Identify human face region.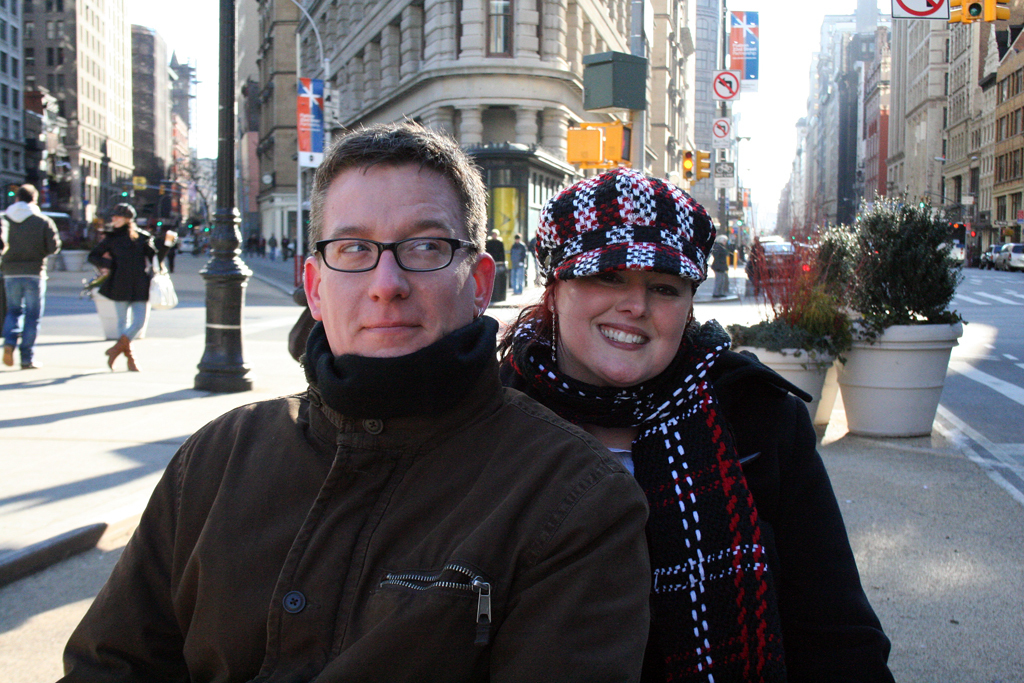
Region: 323, 169, 476, 363.
